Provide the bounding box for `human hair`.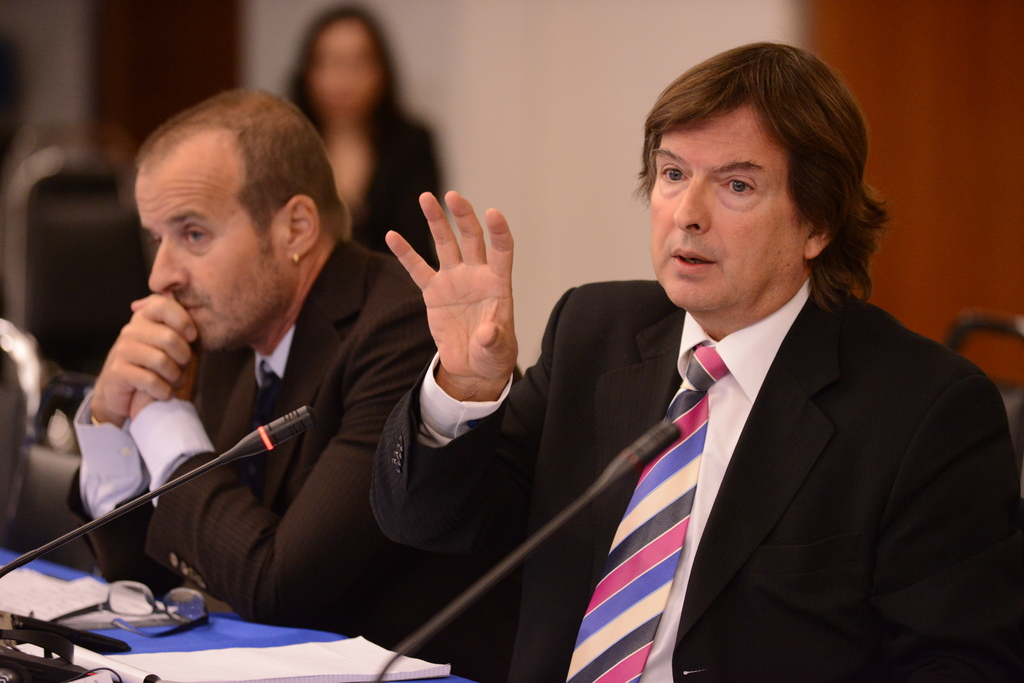
select_region(943, 317, 1022, 357).
